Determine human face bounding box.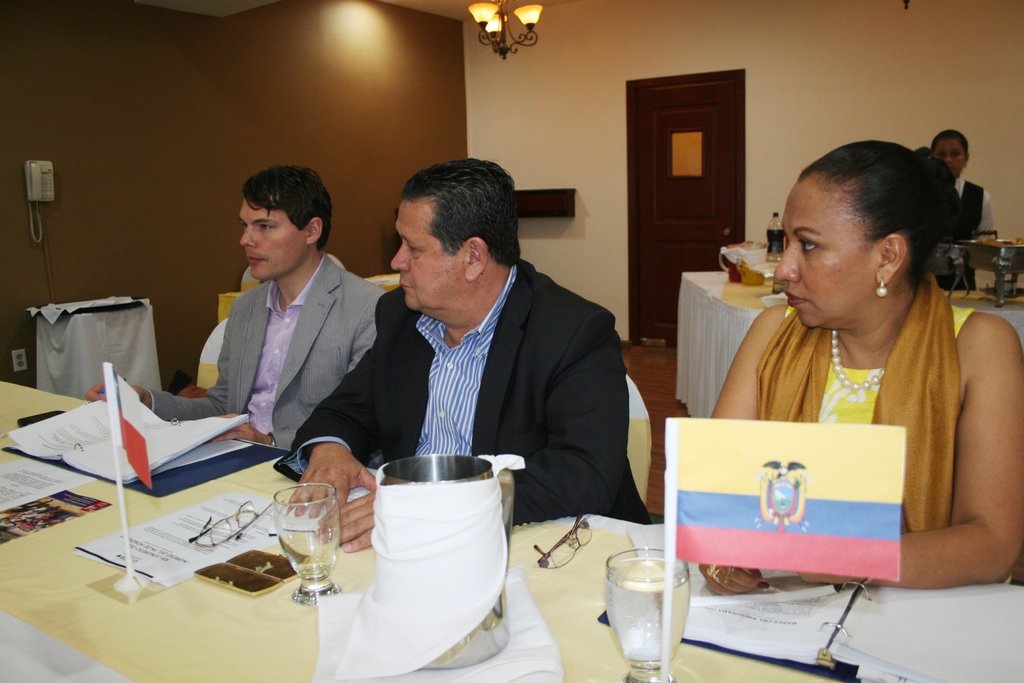
Determined: [388,200,457,310].
